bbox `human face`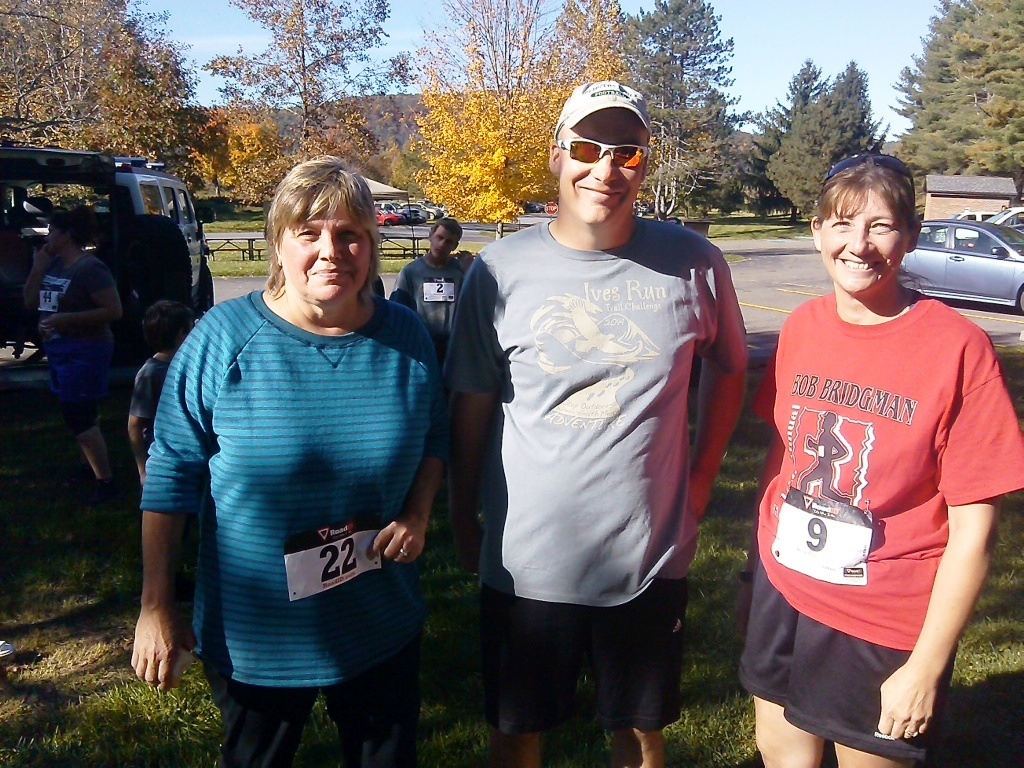
[x1=557, y1=113, x2=645, y2=227]
